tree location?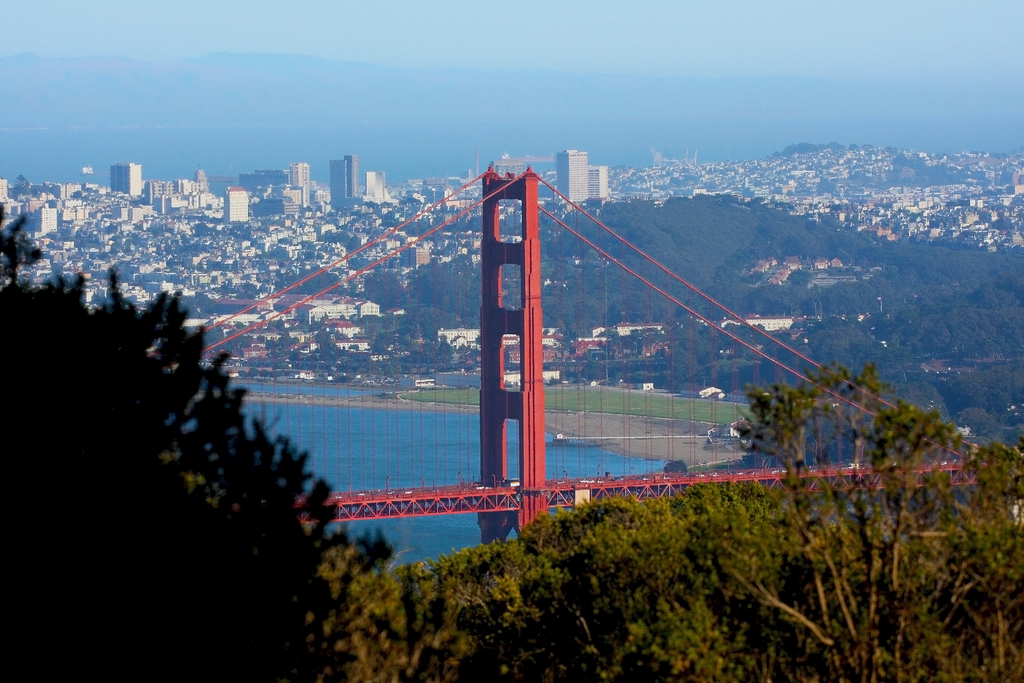
[left=11, top=172, right=30, bottom=202]
